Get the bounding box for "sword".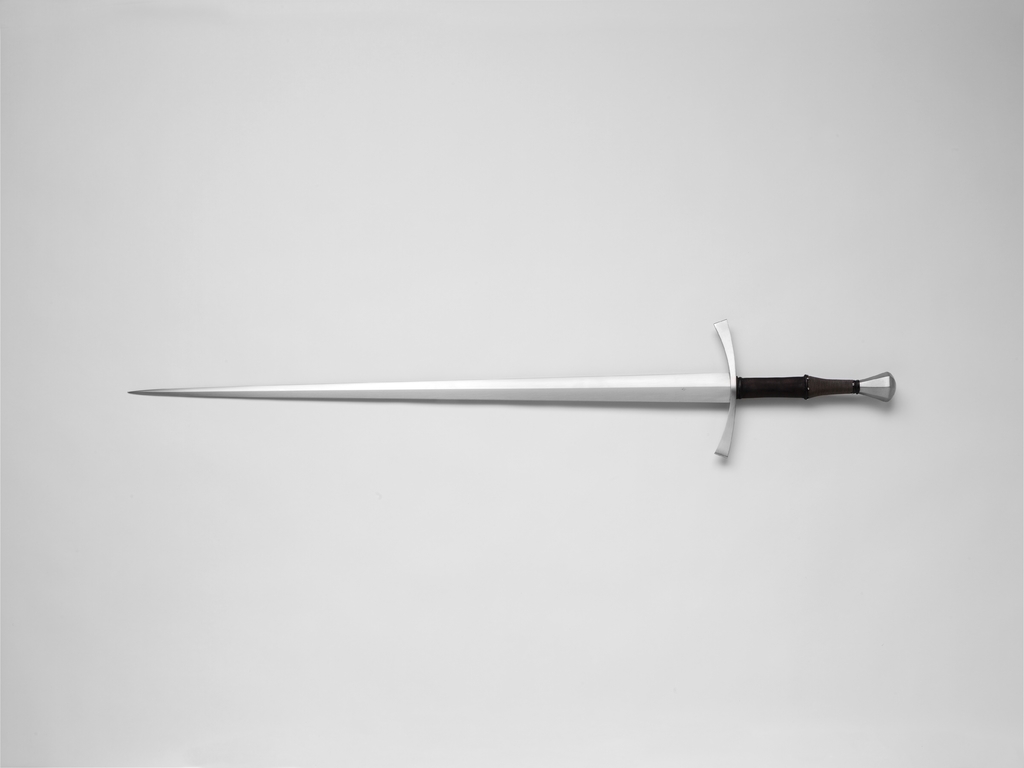
Rect(124, 318, 897, 457).
